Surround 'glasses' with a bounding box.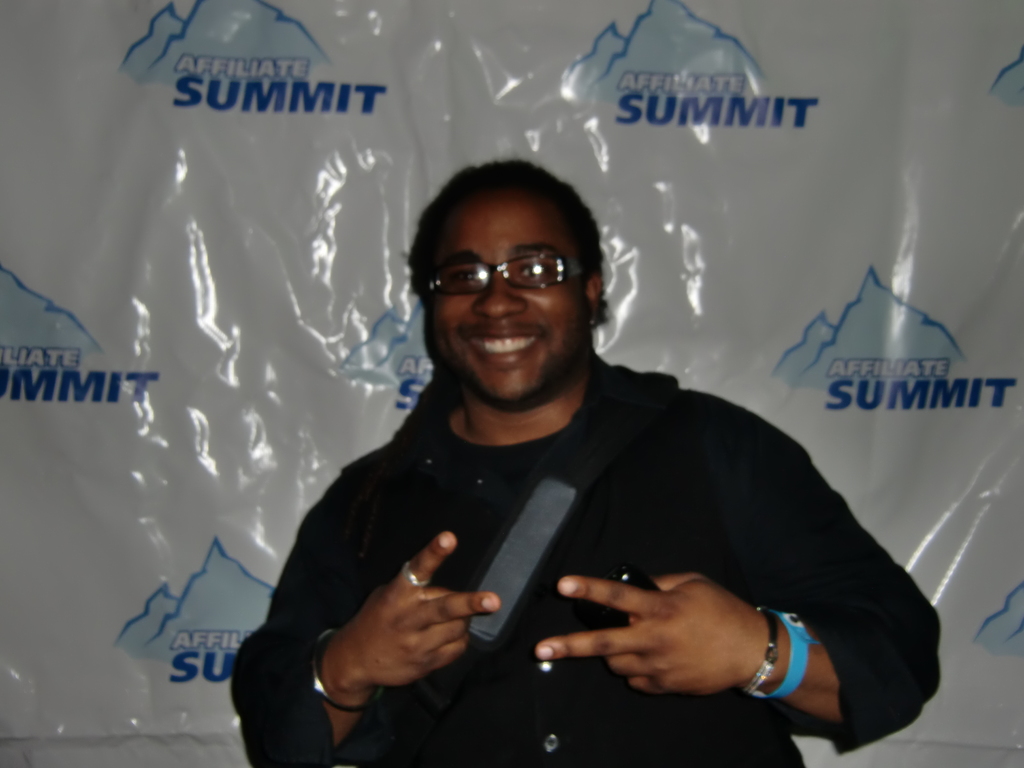
(433,246,585,310).
